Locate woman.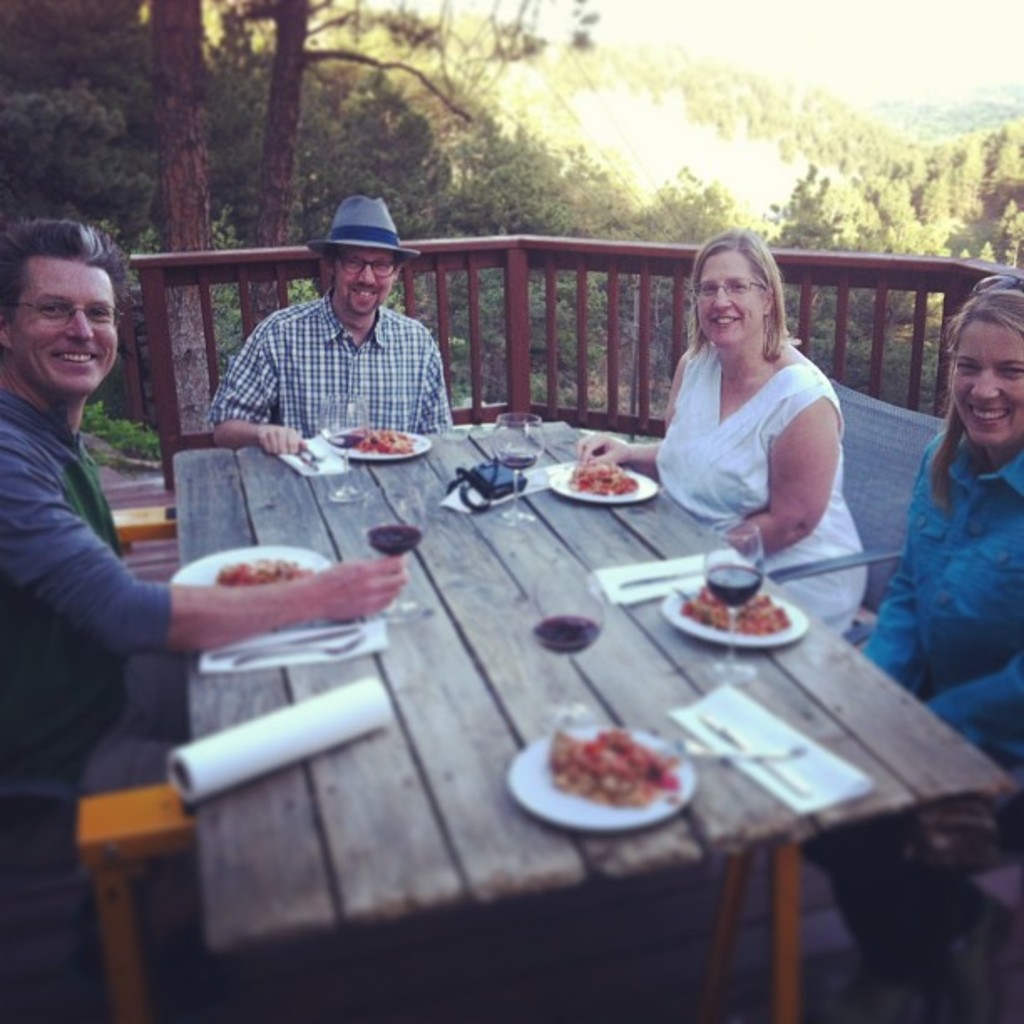
Bounding box: [835,284,1022,977].
